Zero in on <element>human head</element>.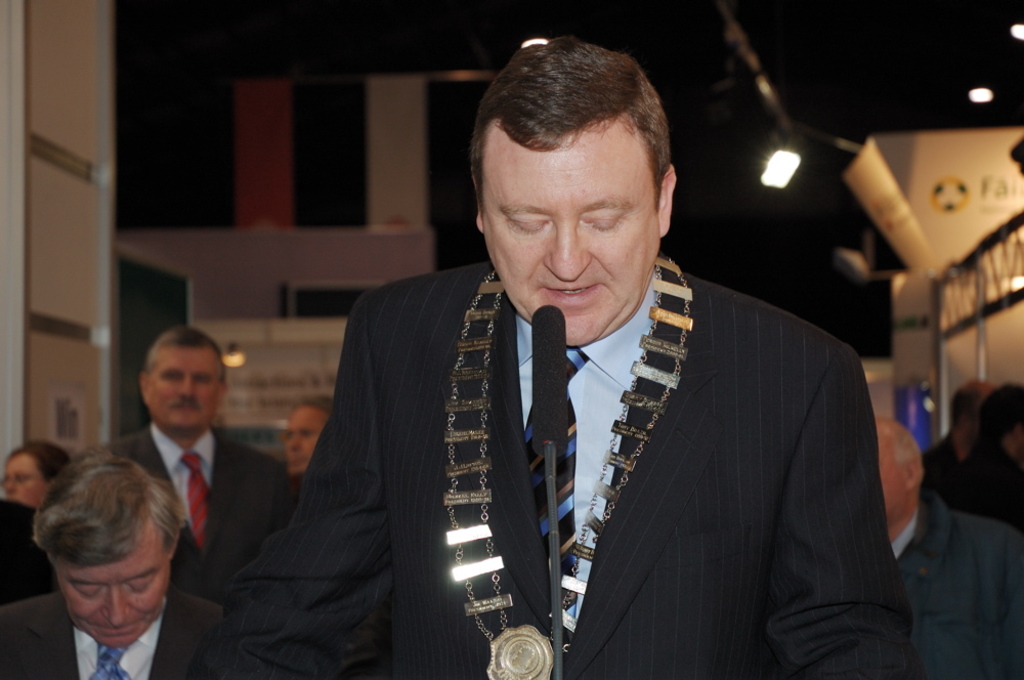
Zeroed in: (285,394,333,478).
